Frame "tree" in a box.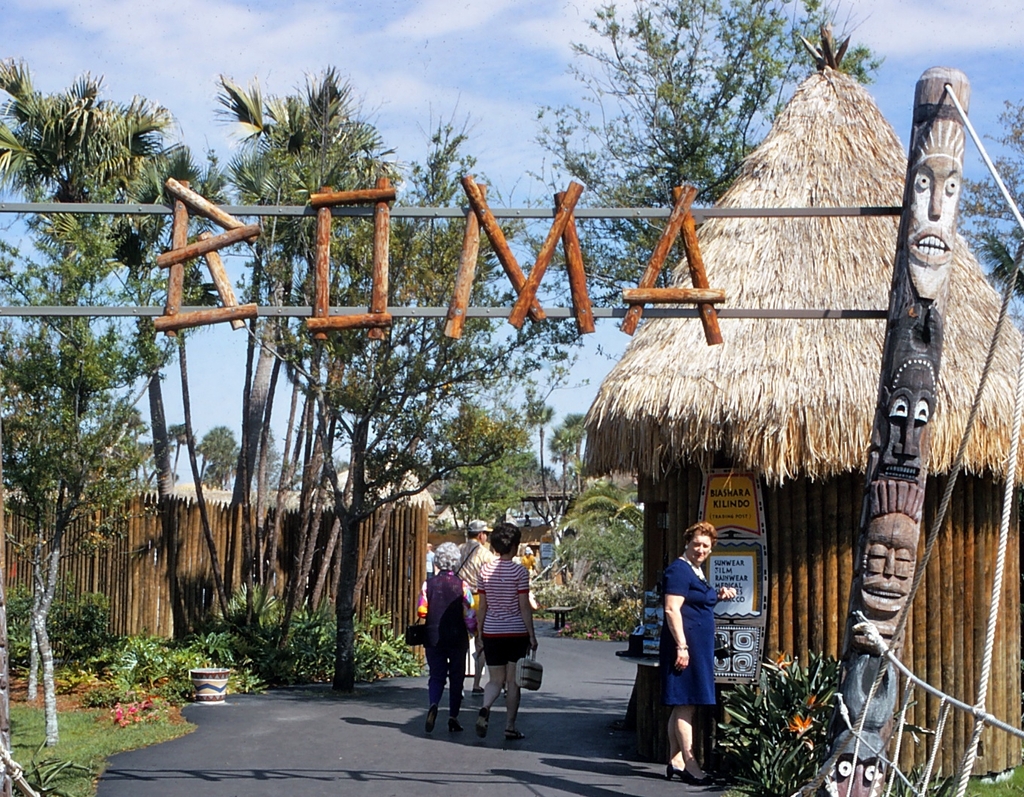
crop(0, 212, 190, 749).
